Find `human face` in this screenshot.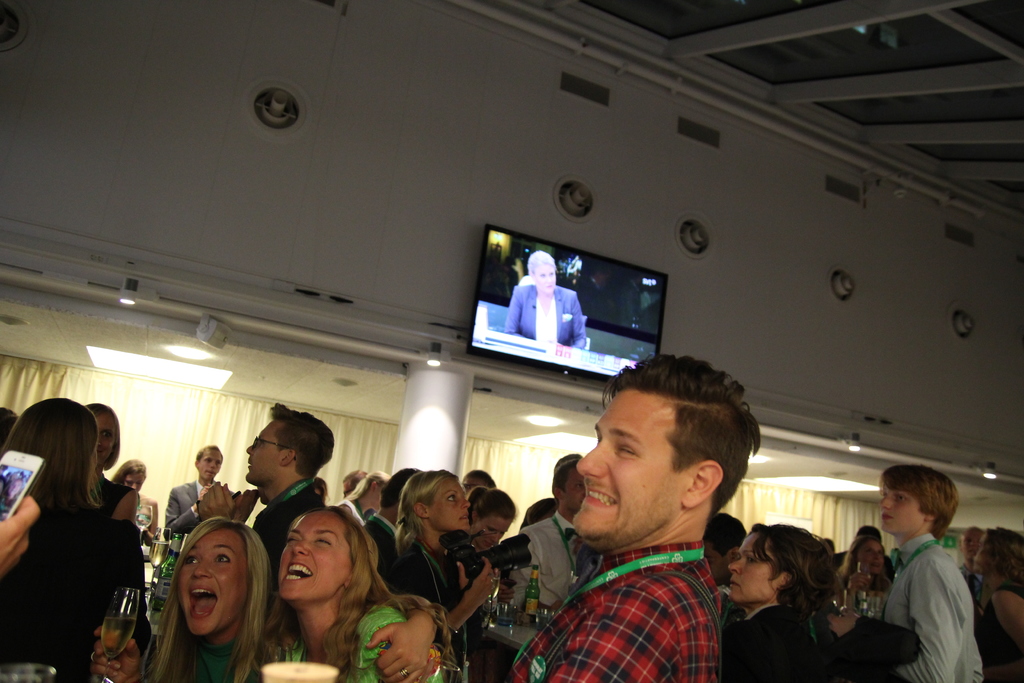
The bounding box for `human face` is [x1=962, y1=526, x2=982, y2=563].
